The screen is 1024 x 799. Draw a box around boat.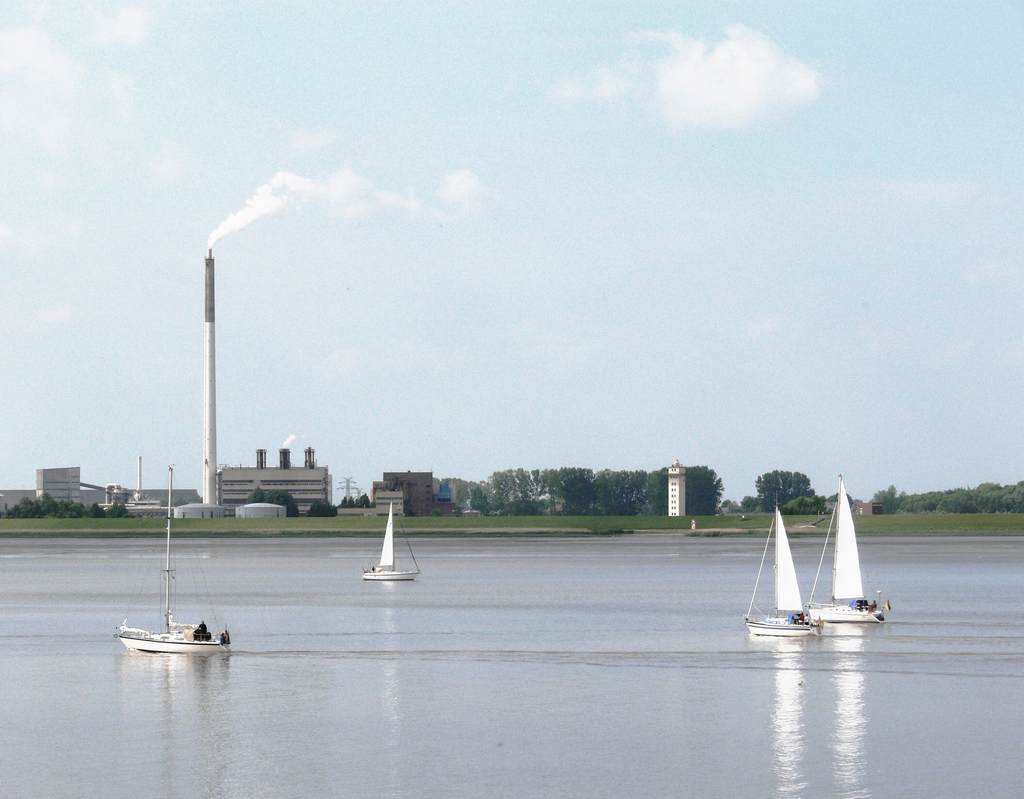
<region>741, 494, 819, 638</region>.
